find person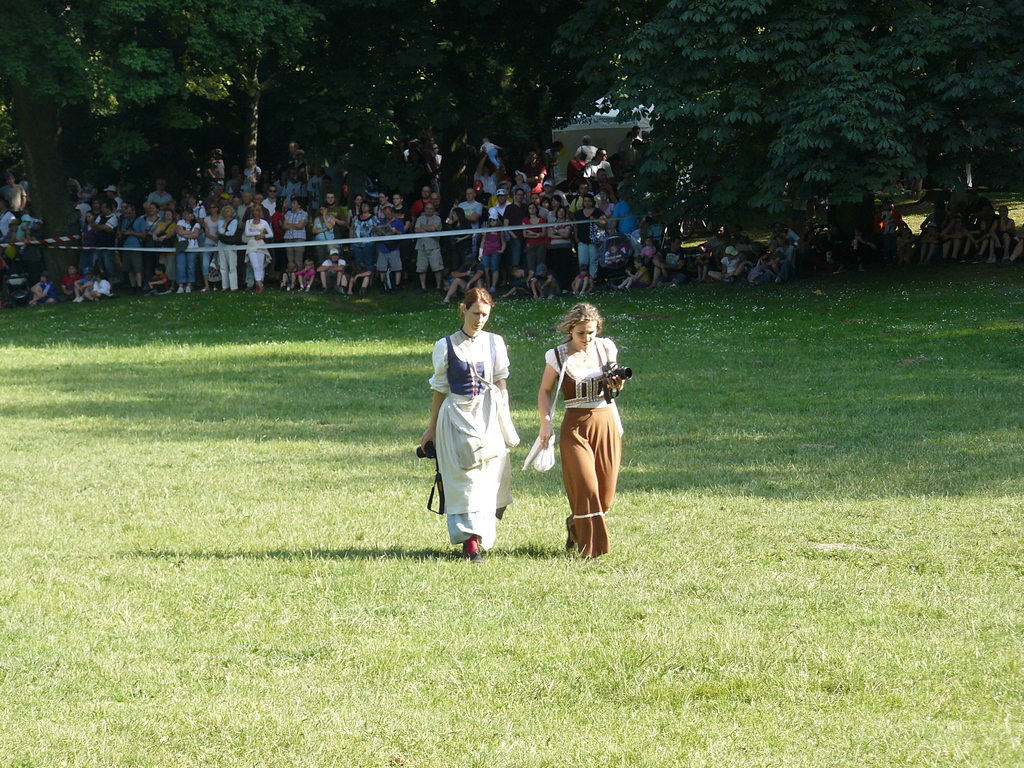
[left=539, top=303, right=627, bottom=561]
